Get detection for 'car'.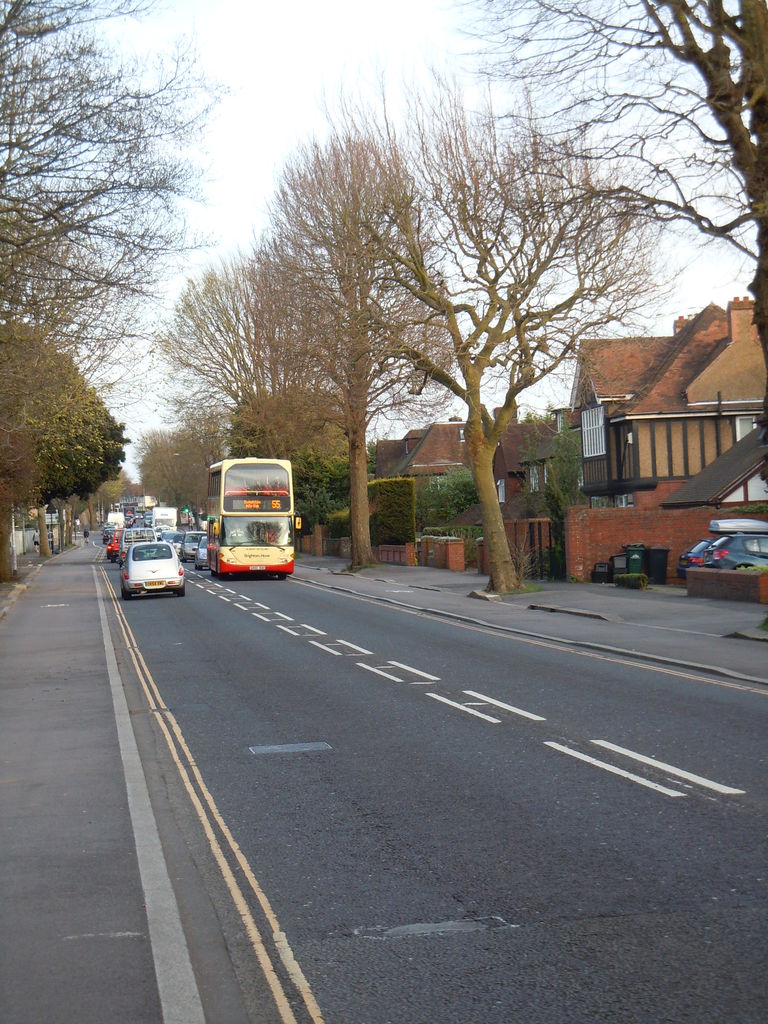
Detection: [678,538,716,579].
